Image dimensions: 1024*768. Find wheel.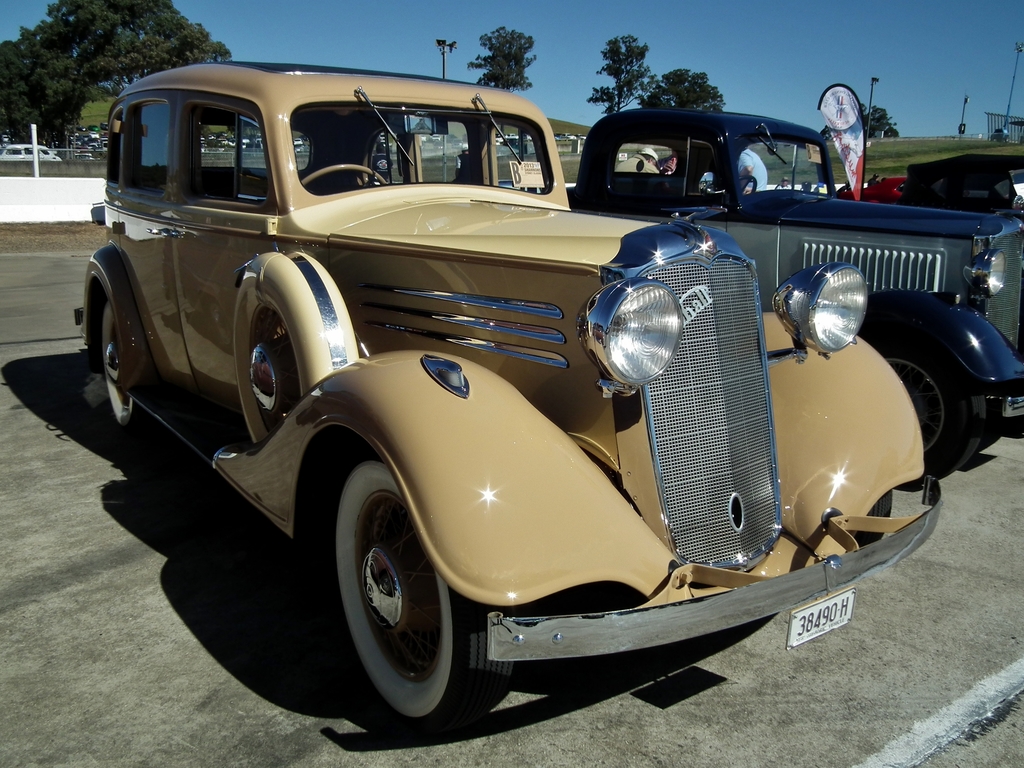
{"x1": 305, "y1": 436, "x2": 525, "y2": 744}.
